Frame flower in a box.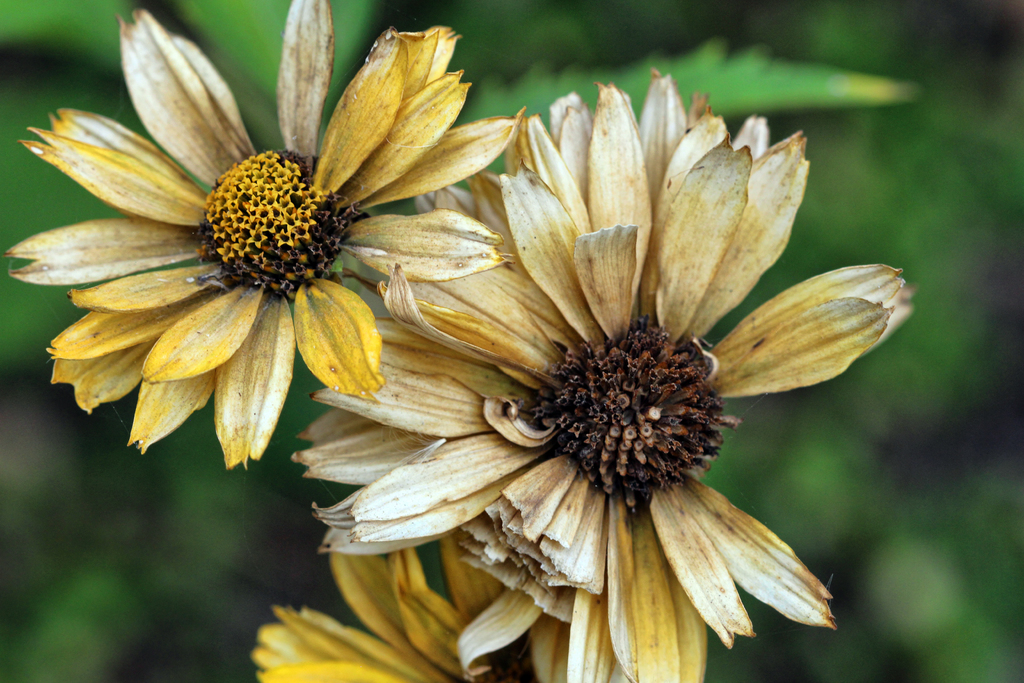
[x1=282, y1=76, x2=905, y2=682].
